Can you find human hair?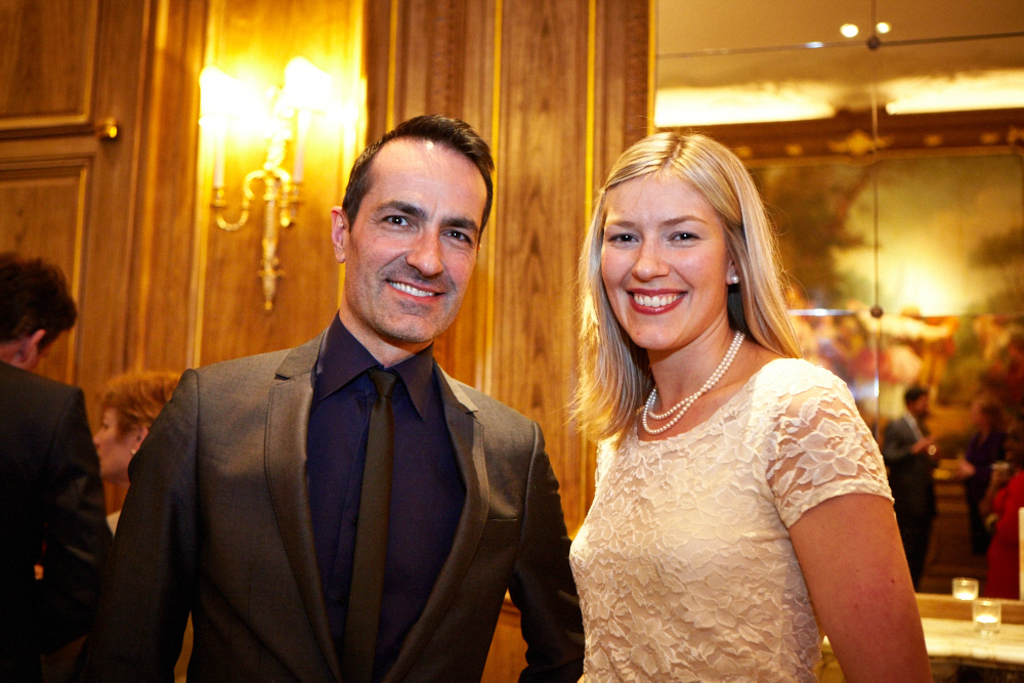
Yes, bounding box: 101,369,181,446.
